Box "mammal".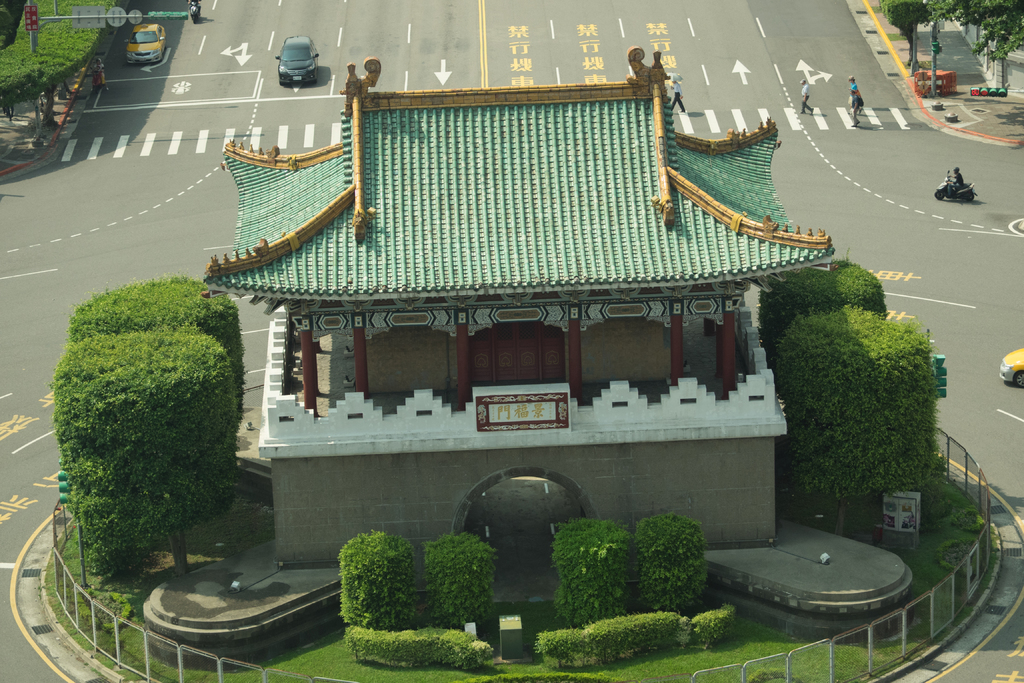
region(947, 167, 965, 203).
